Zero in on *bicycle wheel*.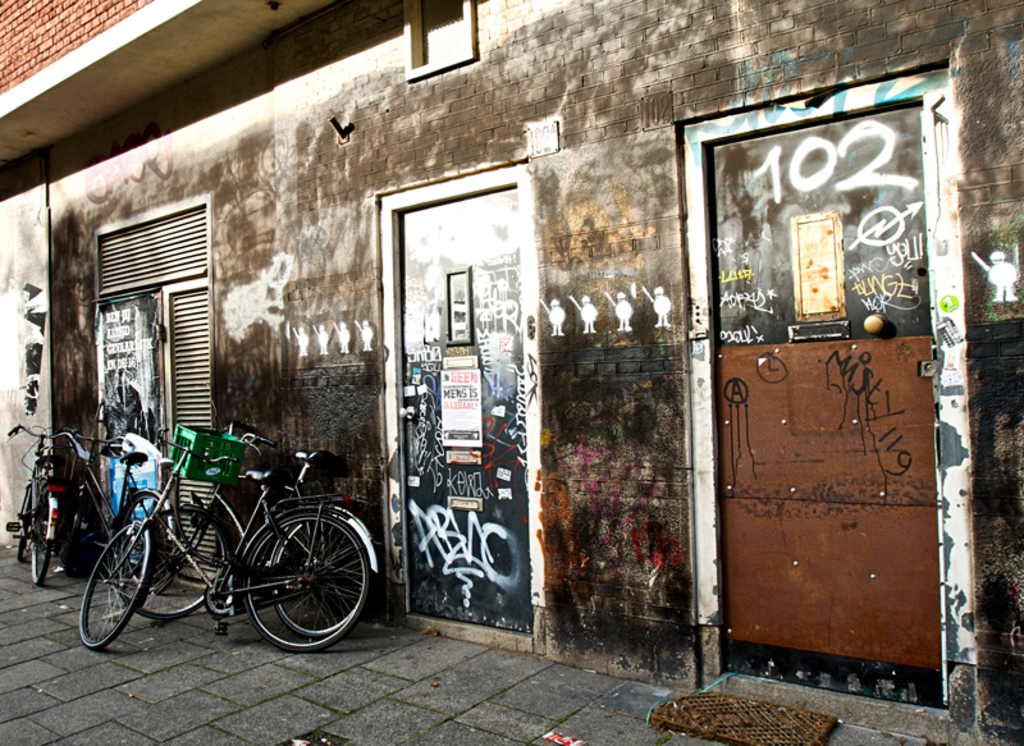
Zeroed in: detection(55, 471, 88, 572).
